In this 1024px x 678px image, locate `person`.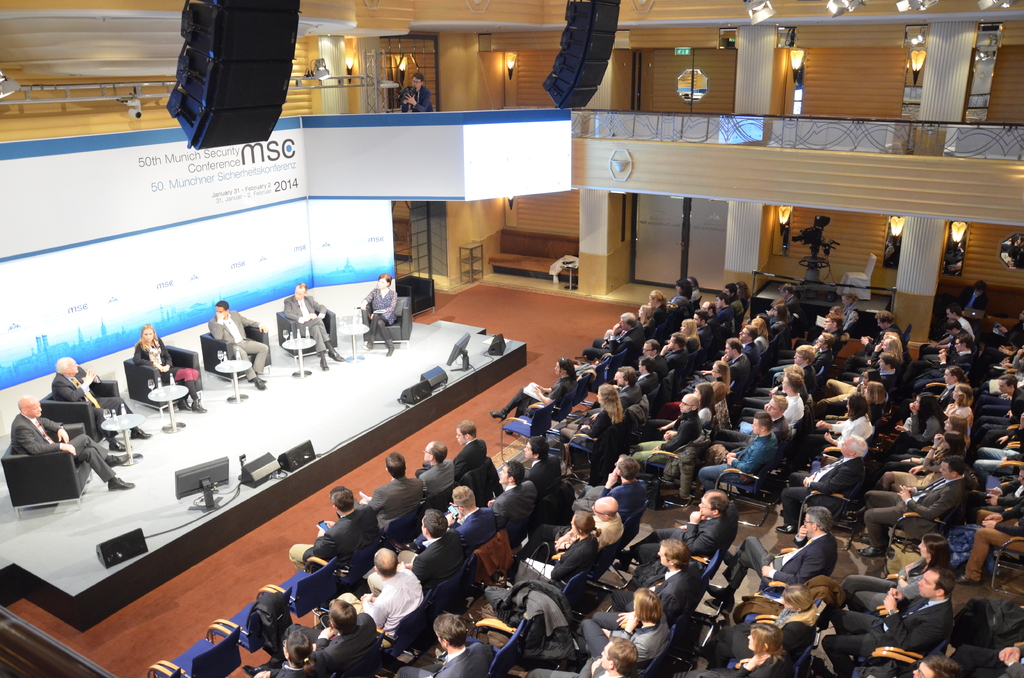
Bounding box: detection(140, 321, 203, 412).
